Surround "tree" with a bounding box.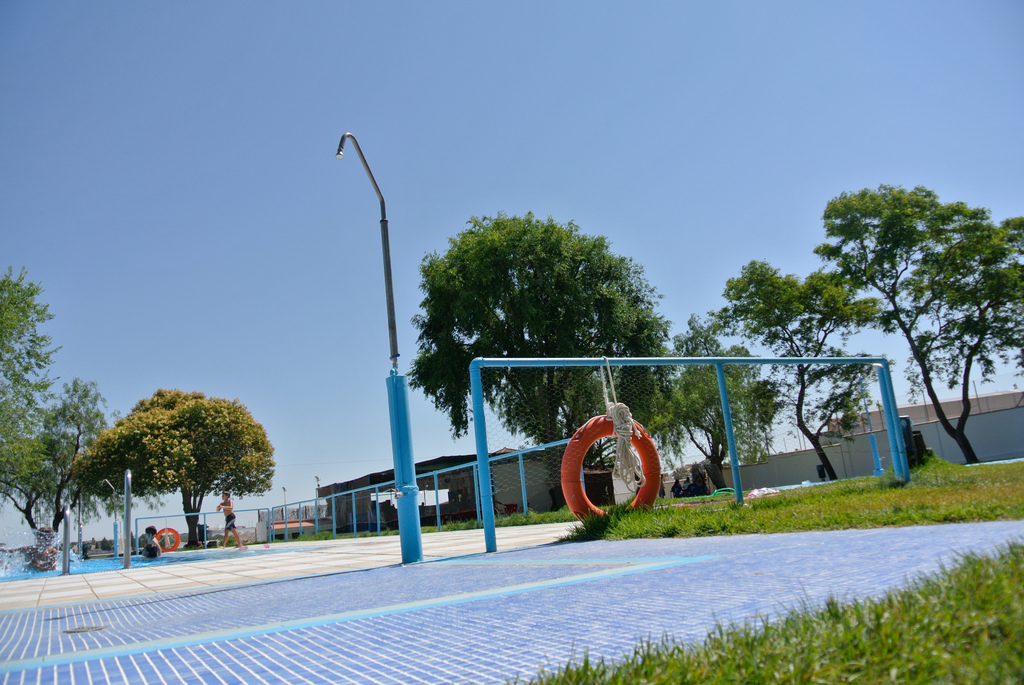
63,387,256,551.
